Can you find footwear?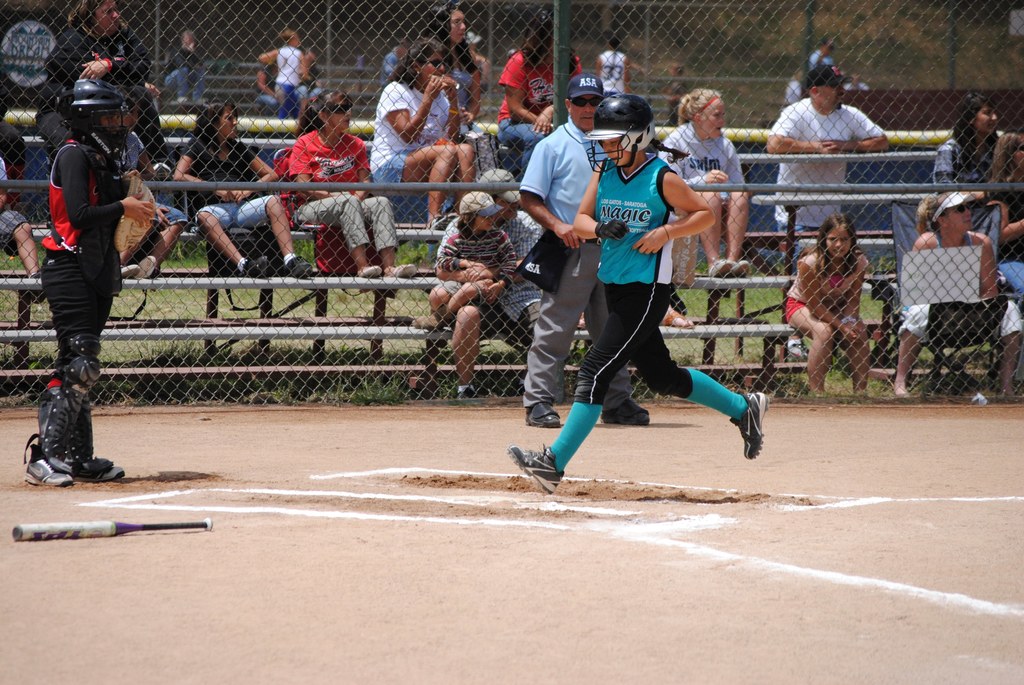
Yes, bounding box: crop(653, 305, 694, 329).
